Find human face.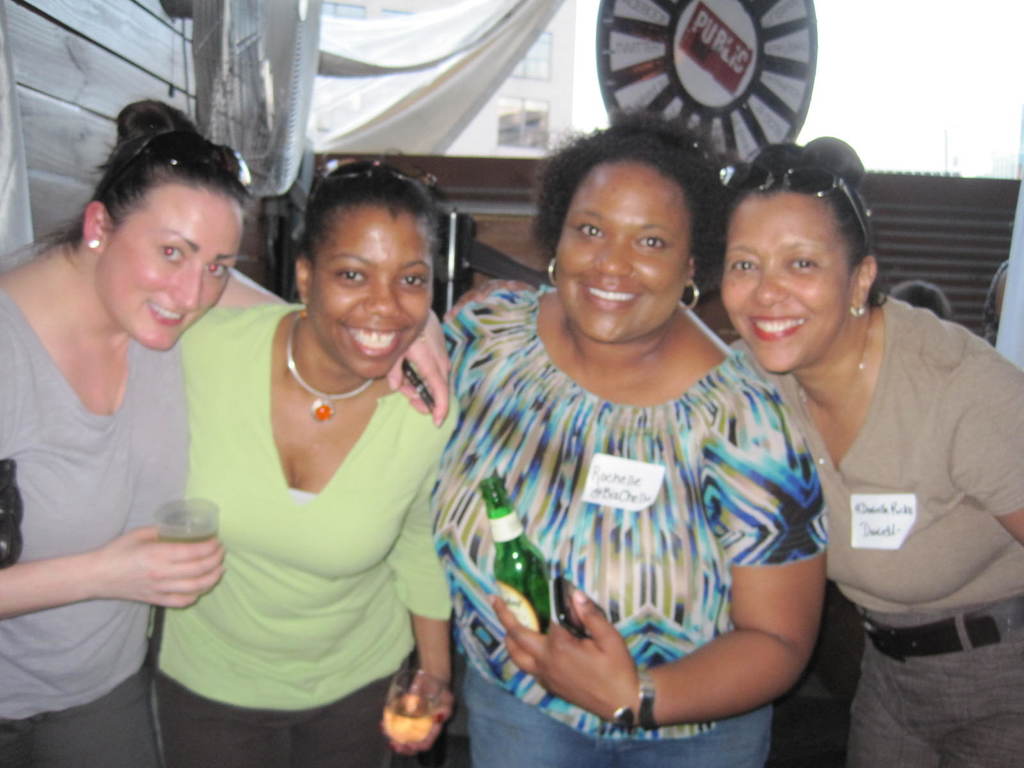
bbox=[557, 171, 690, 339].
